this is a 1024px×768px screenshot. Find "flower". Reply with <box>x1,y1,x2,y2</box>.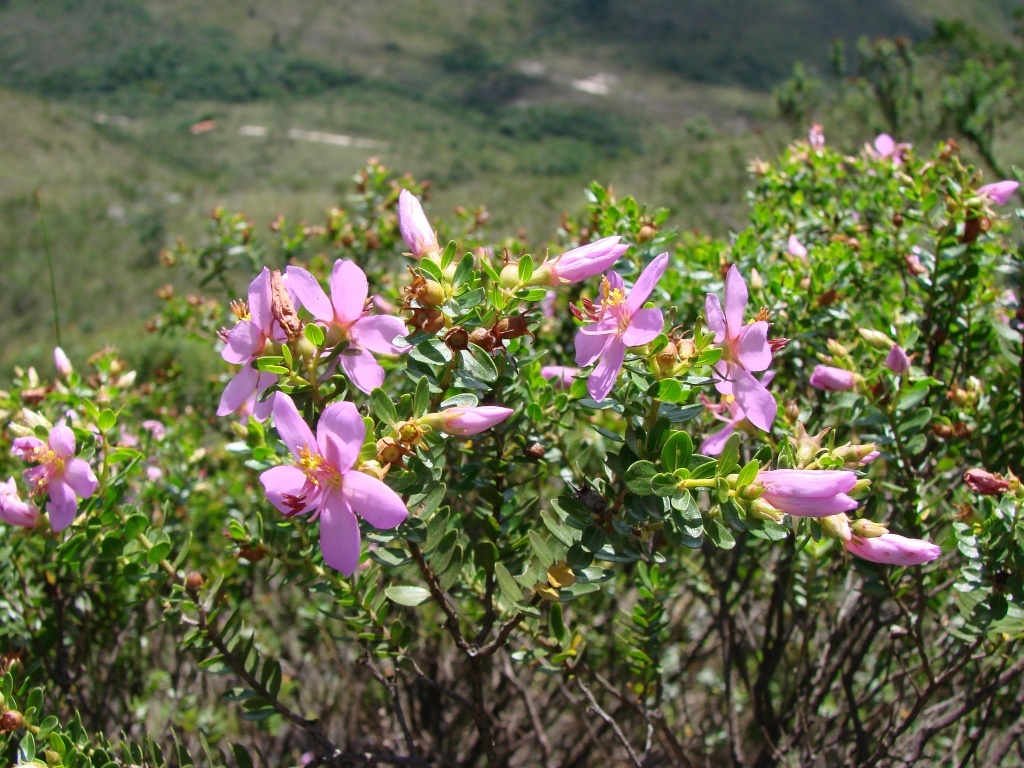
<box>284,259,415,400</box>.
